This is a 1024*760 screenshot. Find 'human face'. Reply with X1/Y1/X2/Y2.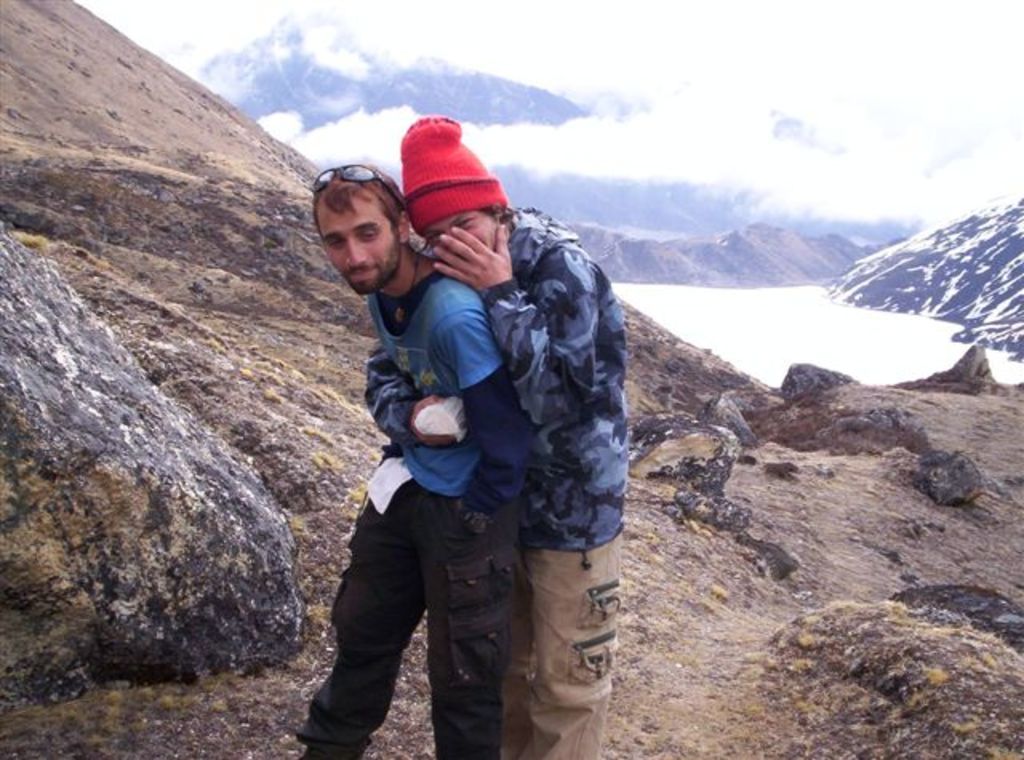
418/210/501/256.
